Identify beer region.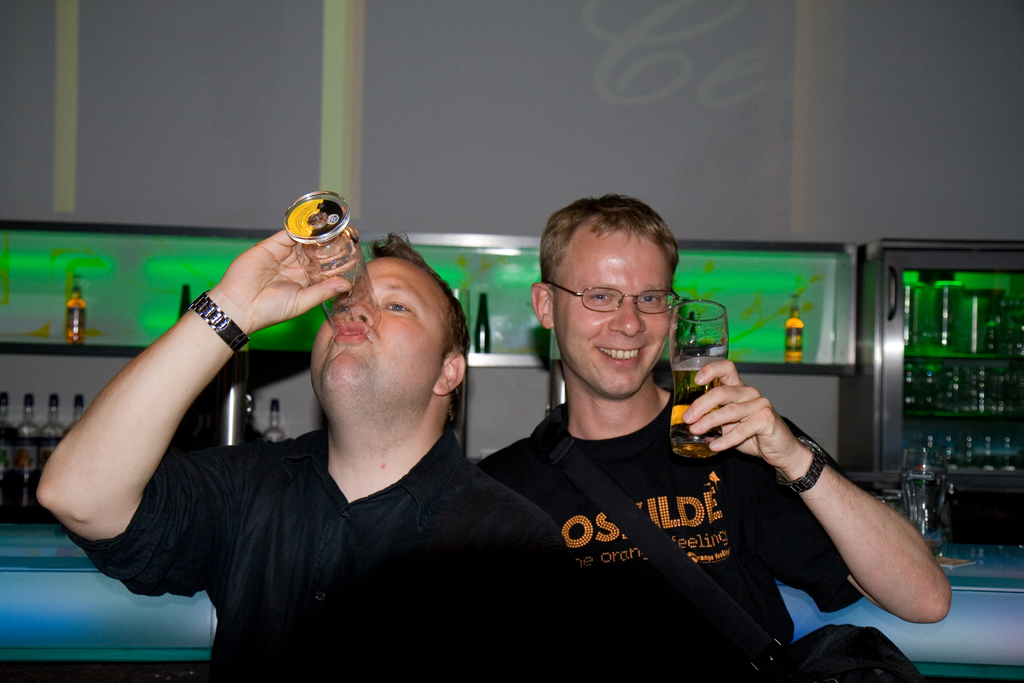
Region: bbox=(675, 297, 723, 462).
